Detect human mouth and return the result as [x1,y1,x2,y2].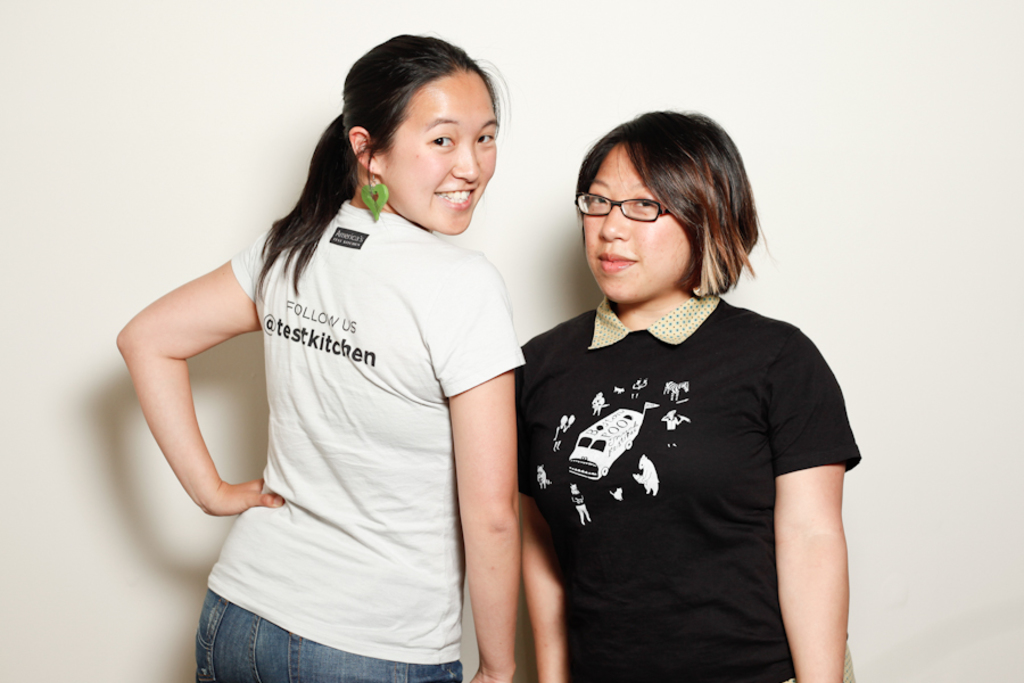
[439,186,477,213].
